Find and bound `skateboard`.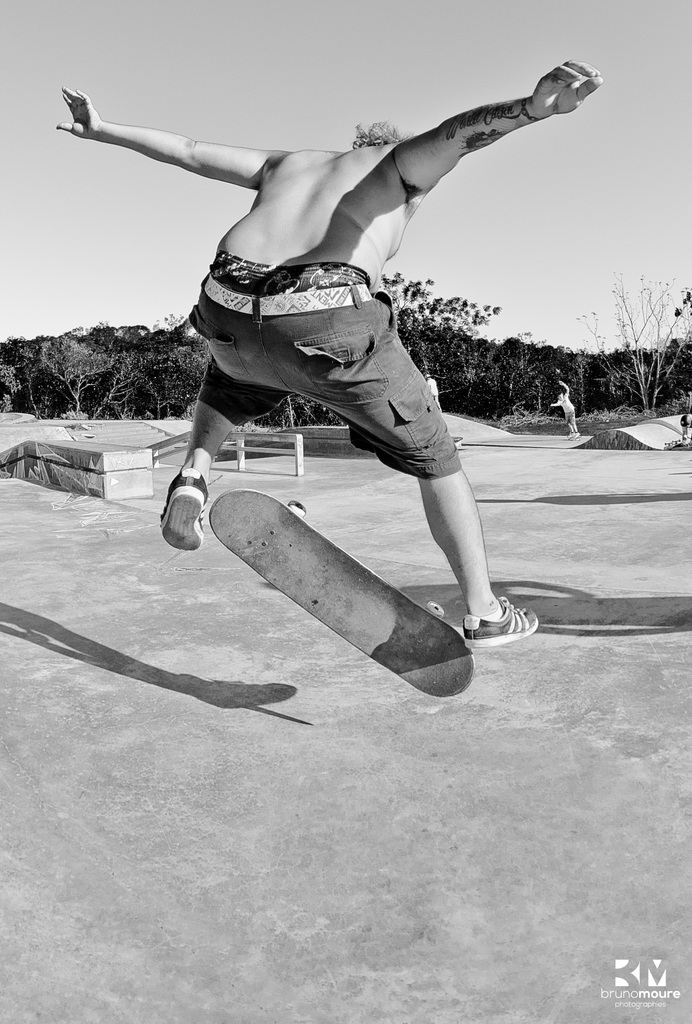
Bound: 661,438,689,450.
